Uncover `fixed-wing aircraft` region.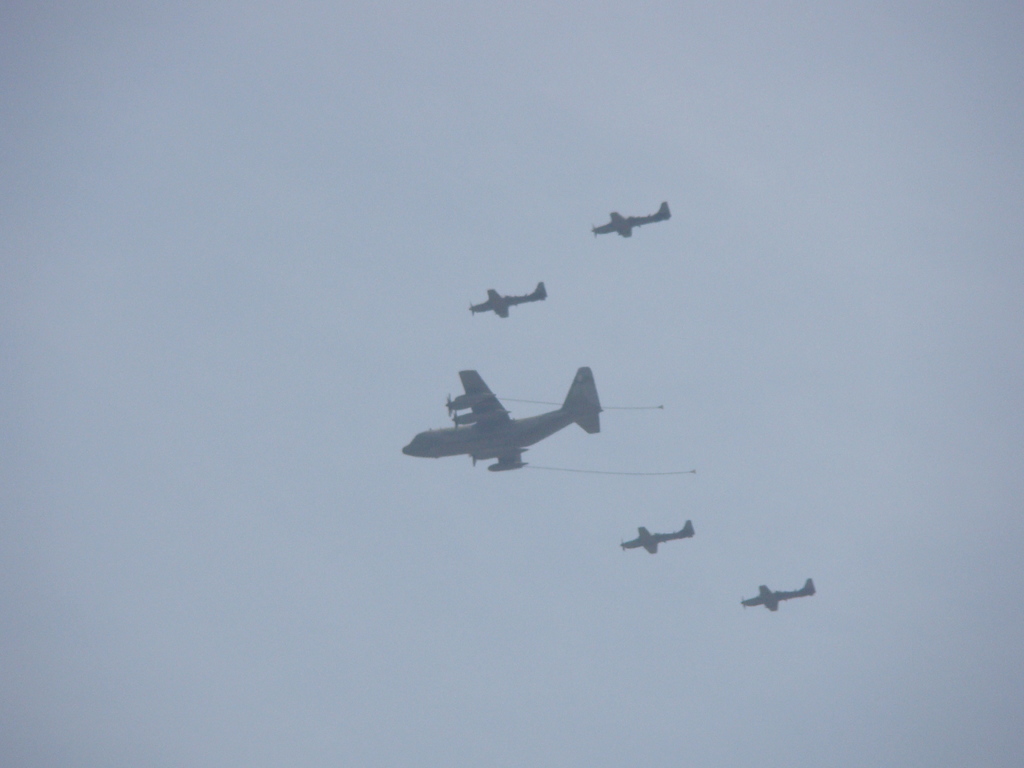
Uncovered: rect(621, 525, 698, 556).
